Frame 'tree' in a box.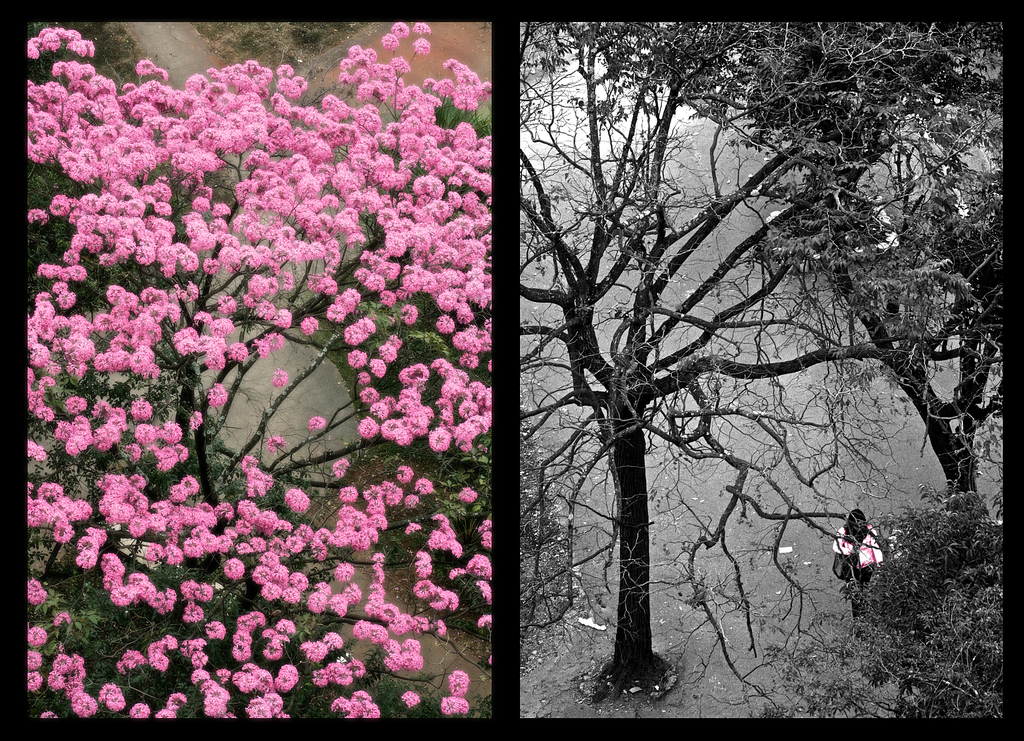
513 14 1005 722.
